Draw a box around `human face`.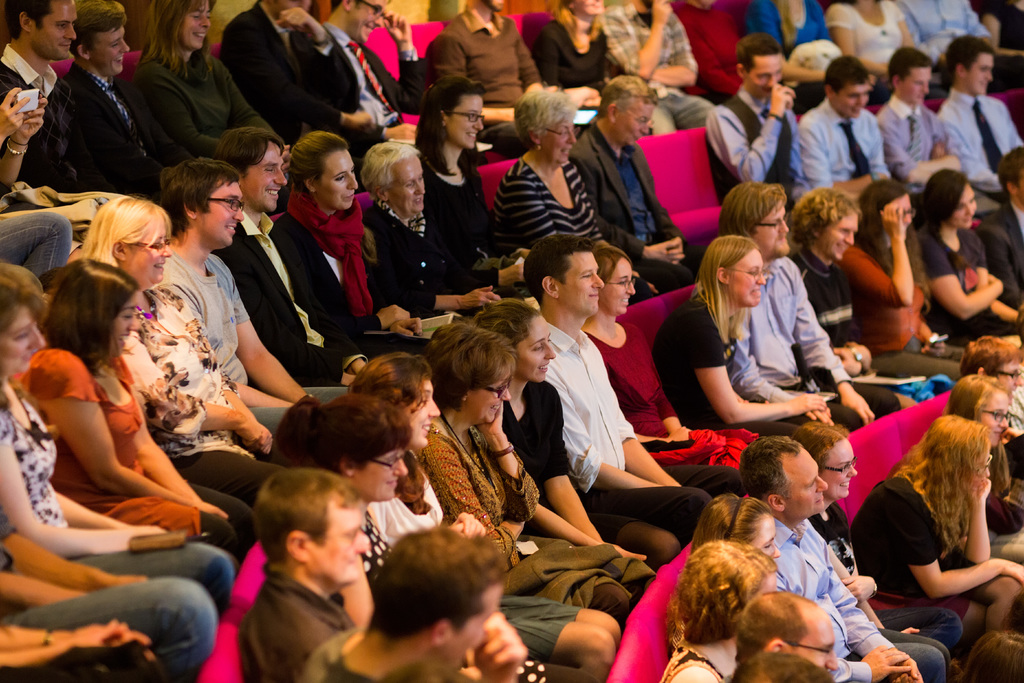
x1=746 y1=58 x2=787 y2=95.
